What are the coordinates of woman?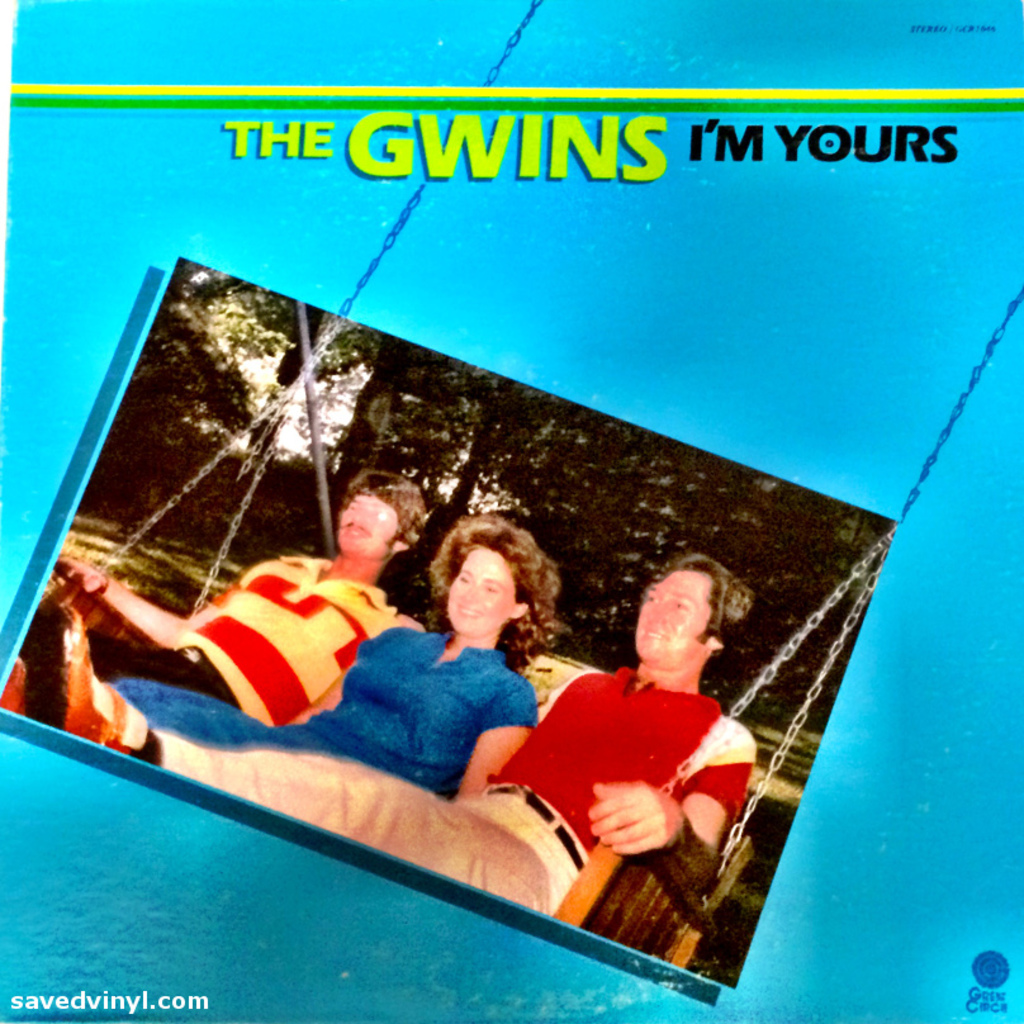
bbox=(119, 512, 561, 795).
